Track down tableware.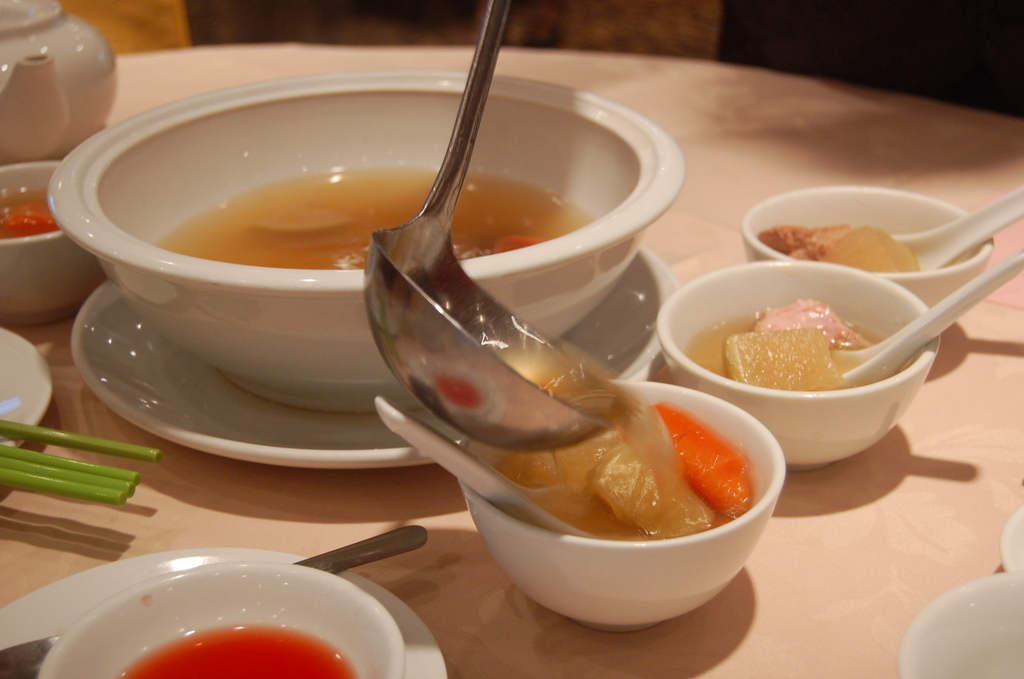
Tracked to (746, 186, 986, 307).
